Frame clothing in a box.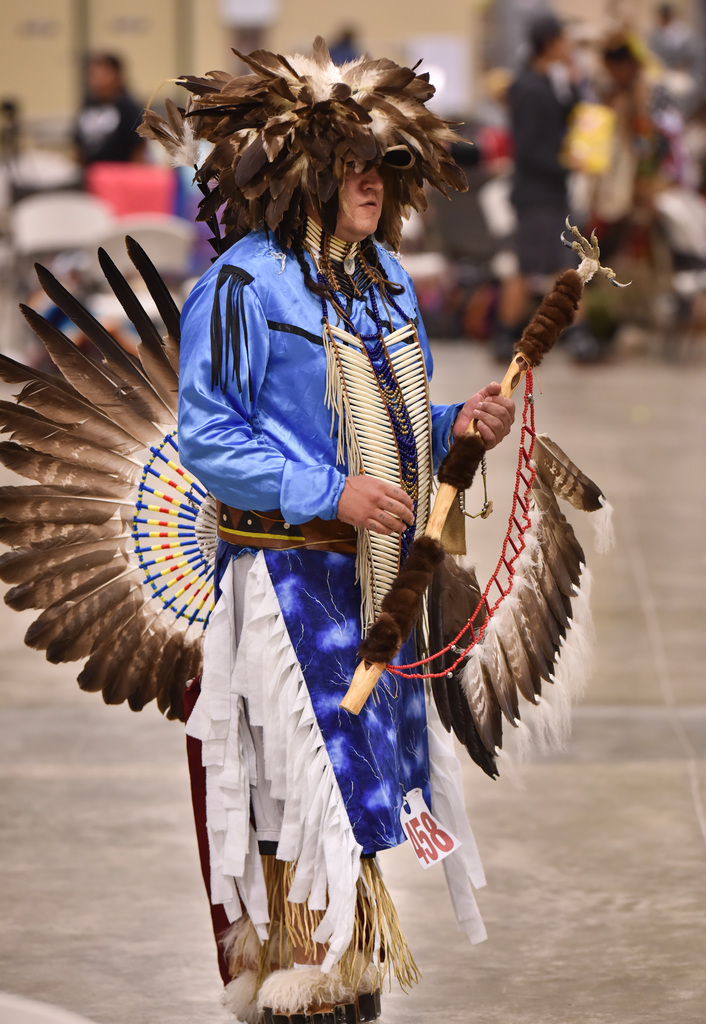
(72,99,146,173).
